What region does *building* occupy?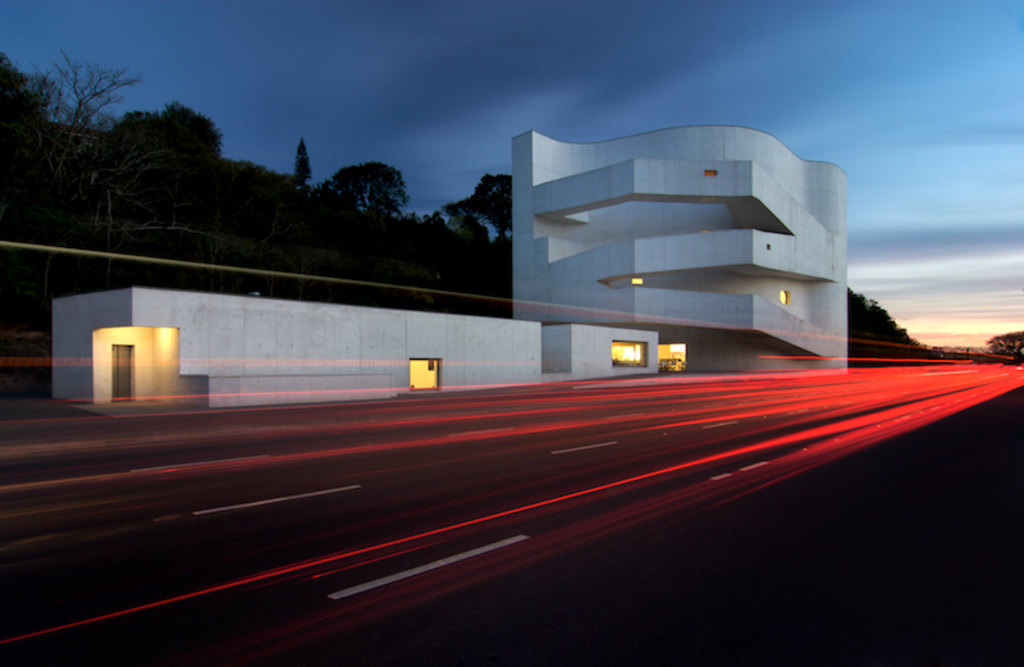
BBox(512, 129, 850, 374).
